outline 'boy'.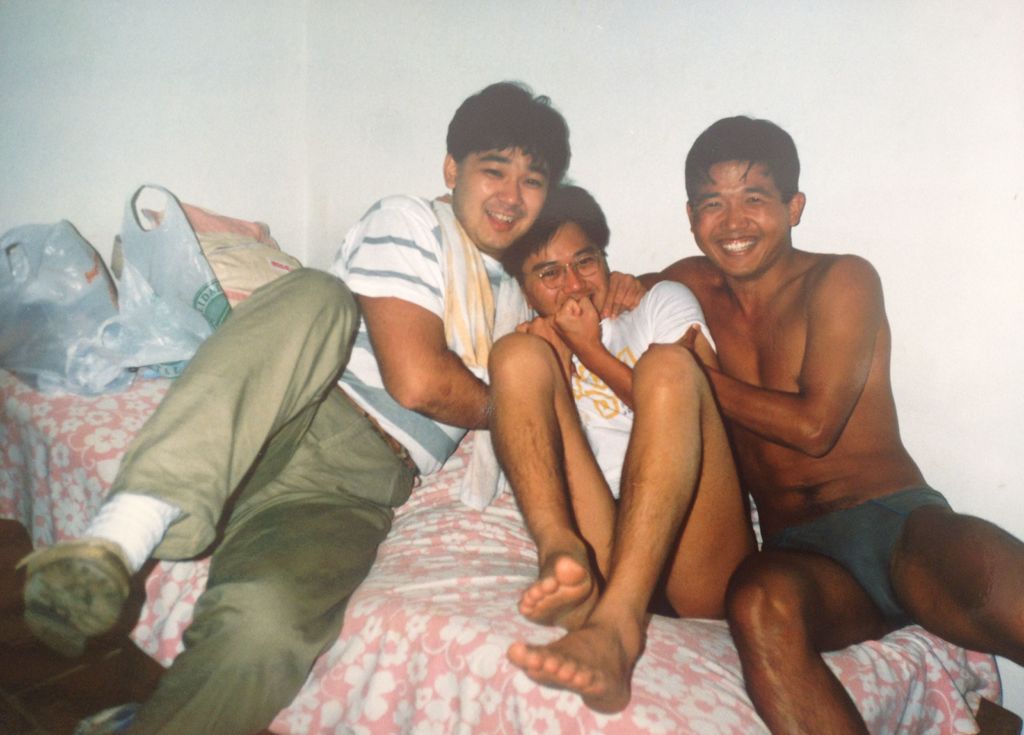
Outline: detection(19, 79, 572, 734).
